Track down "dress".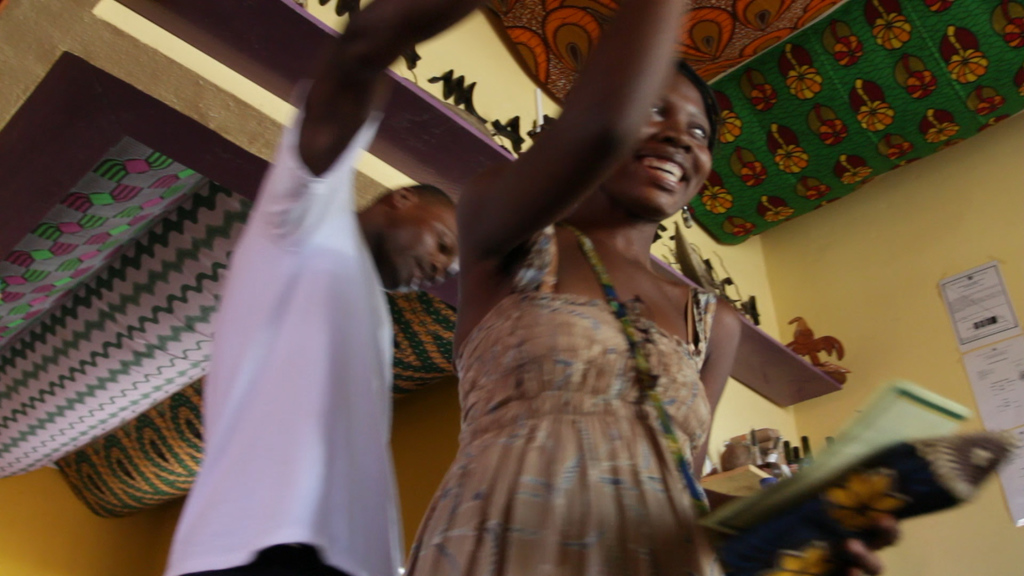
Tracked to <box>403,220,715,575</box>.
